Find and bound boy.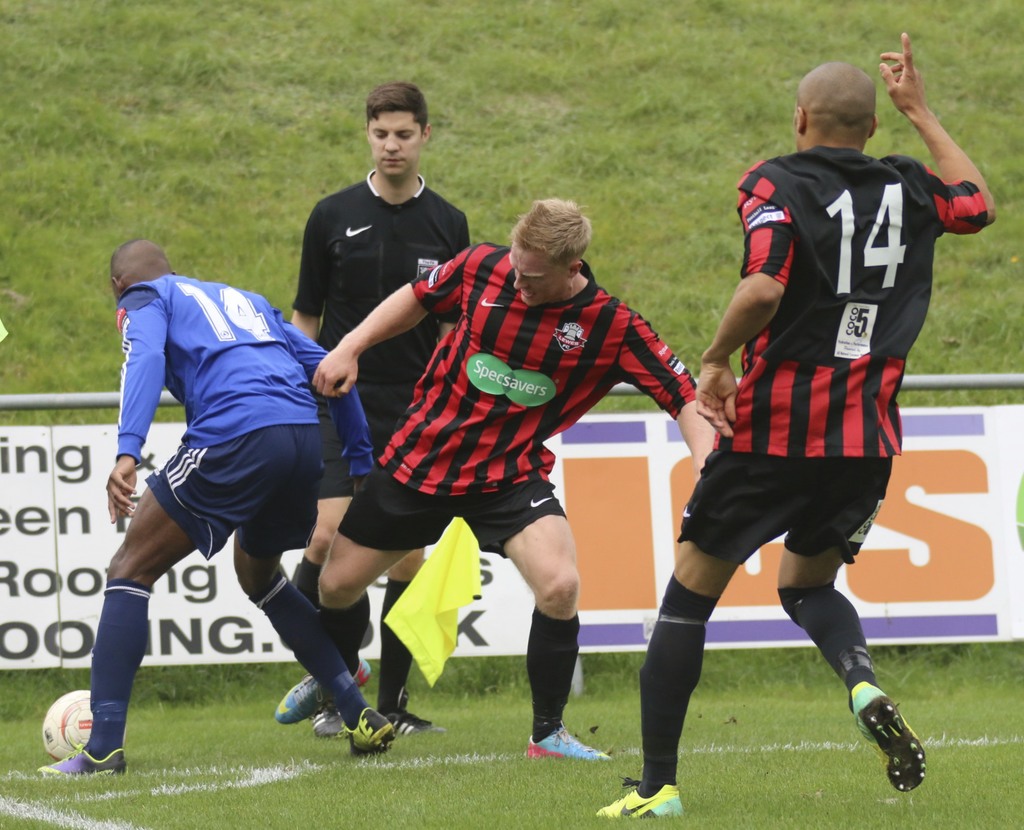
Bound: [607, 99, 993, 788].
